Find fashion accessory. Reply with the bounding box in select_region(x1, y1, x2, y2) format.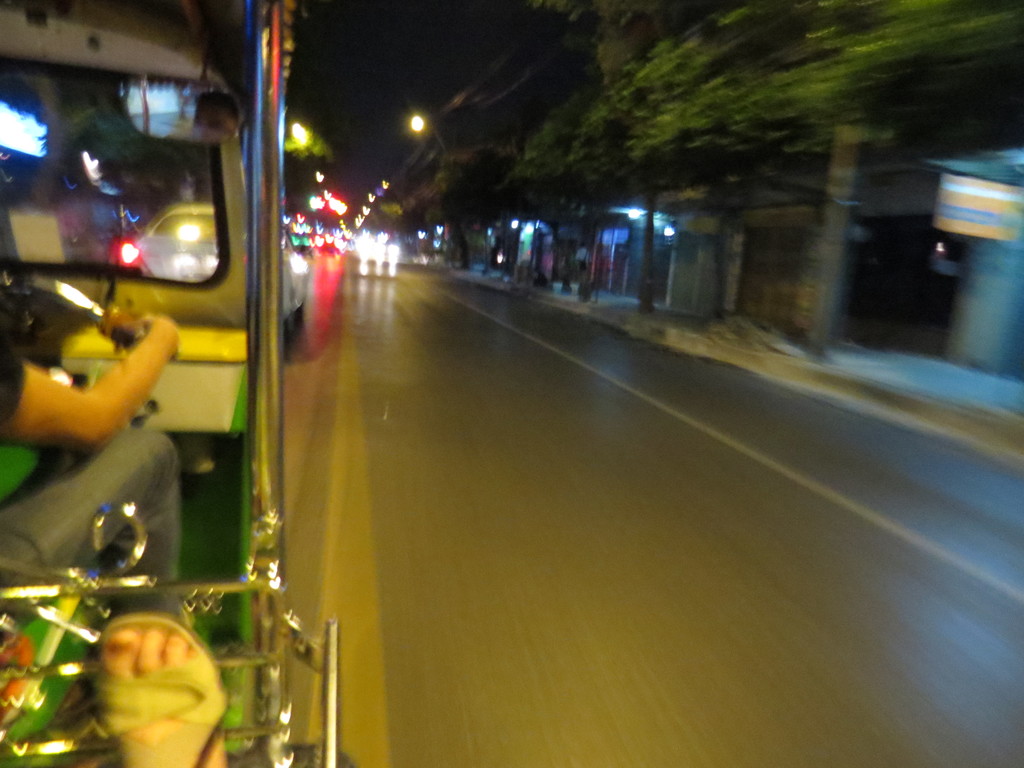
select_region(84, 609, 227, 767).
